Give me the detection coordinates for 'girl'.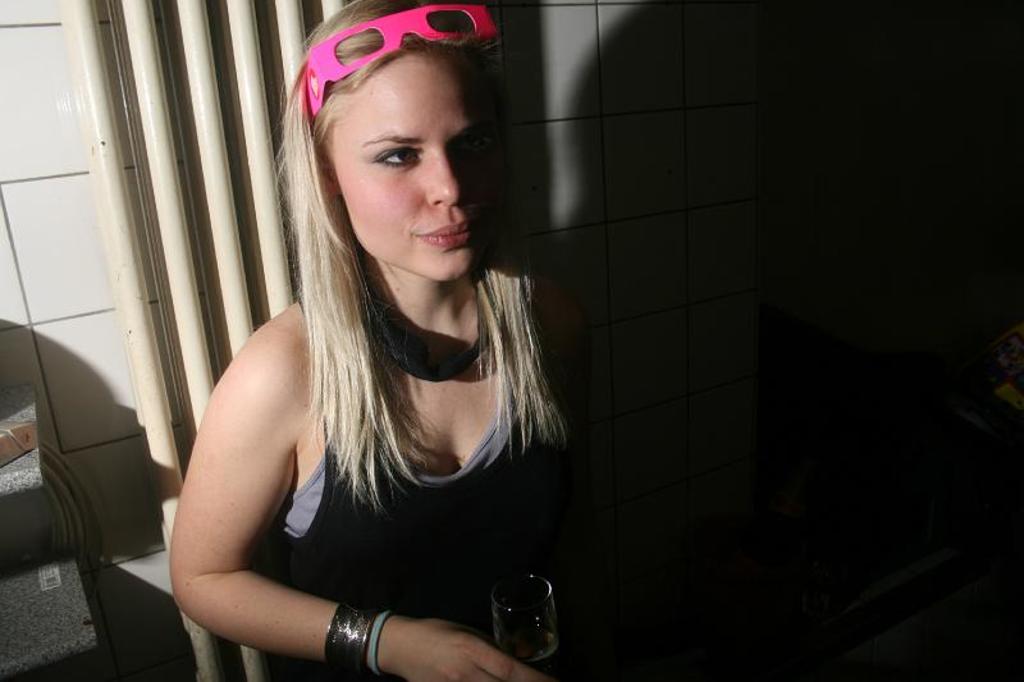
(168, 0, 604, 681).
